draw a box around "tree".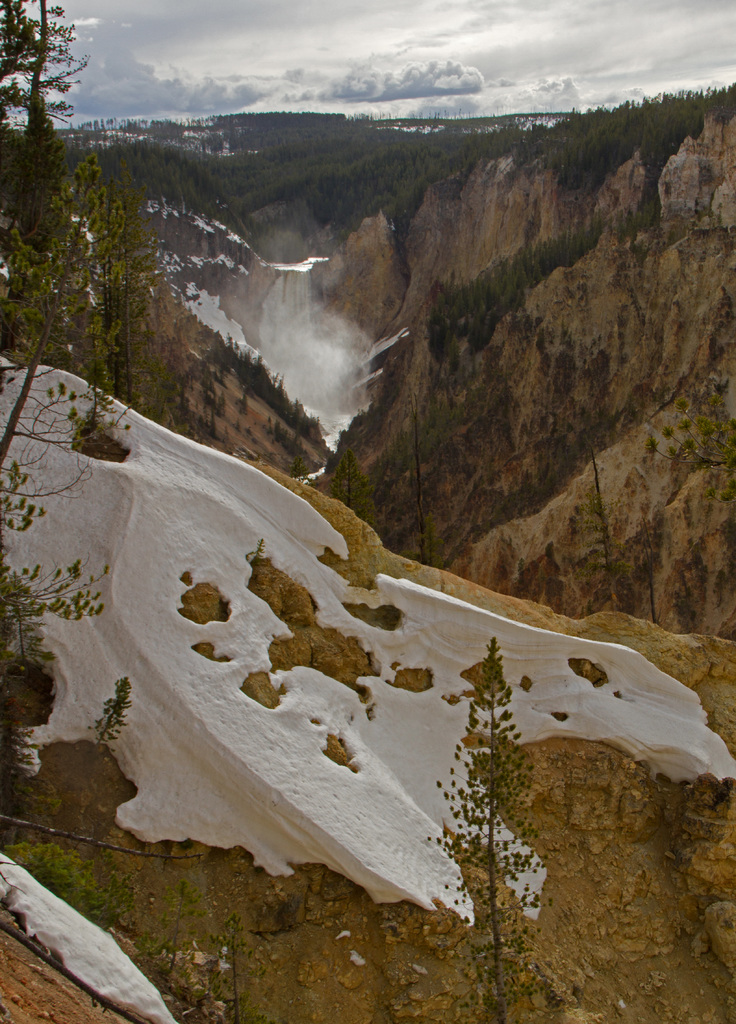
rect(582, 447, 621, 559).
